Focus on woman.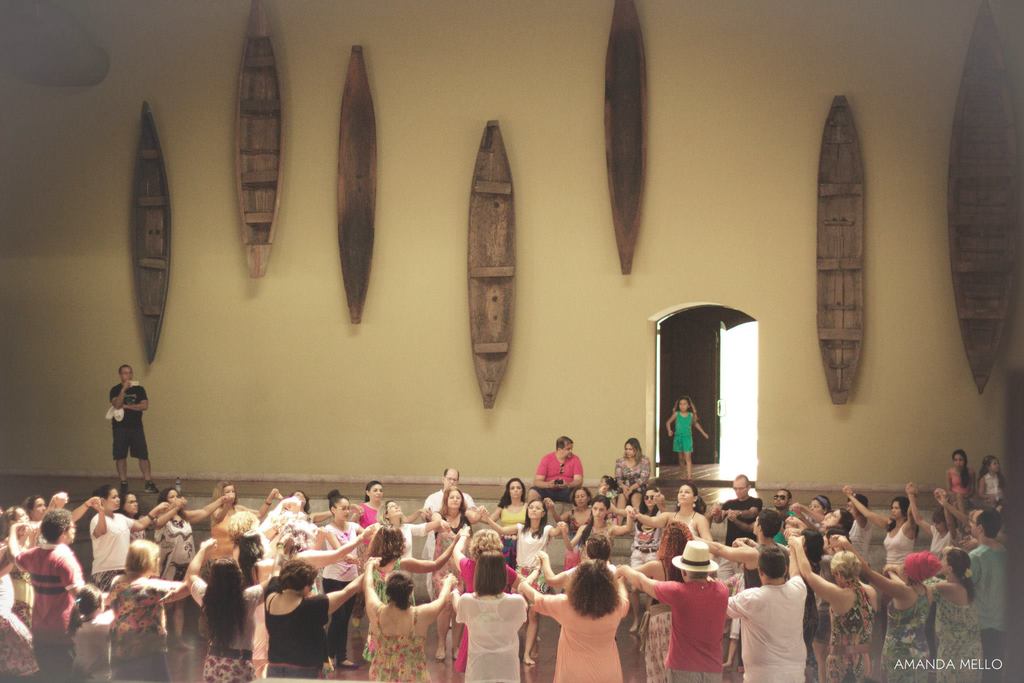
Focused at 353/481/392/520.
